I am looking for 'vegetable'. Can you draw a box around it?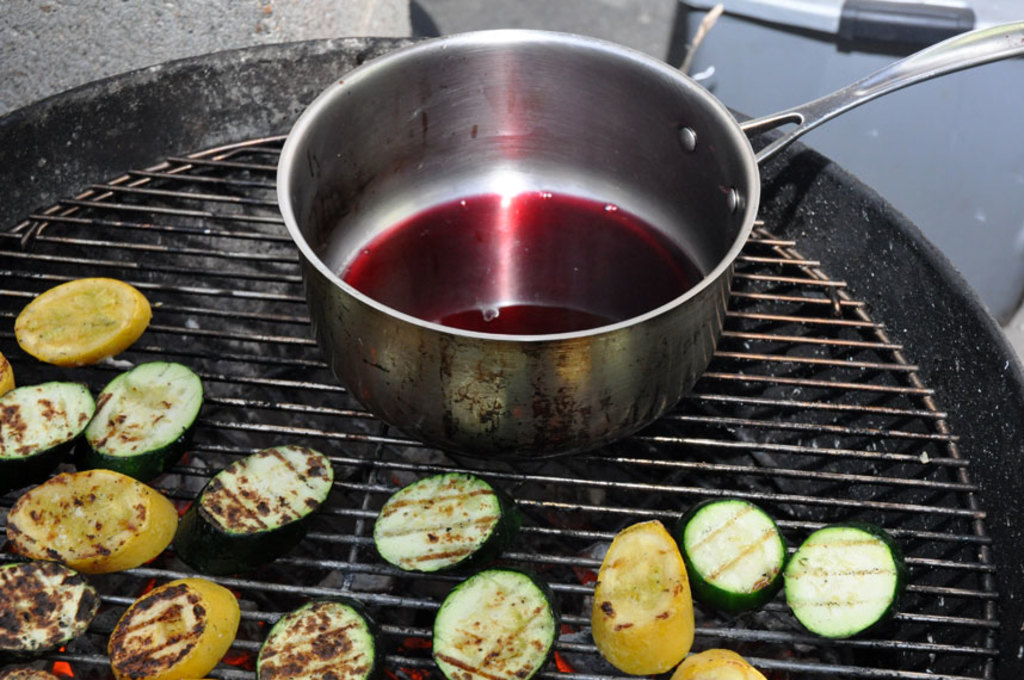
Sure, the bounding box is detection(80, 363, 202, 472).
